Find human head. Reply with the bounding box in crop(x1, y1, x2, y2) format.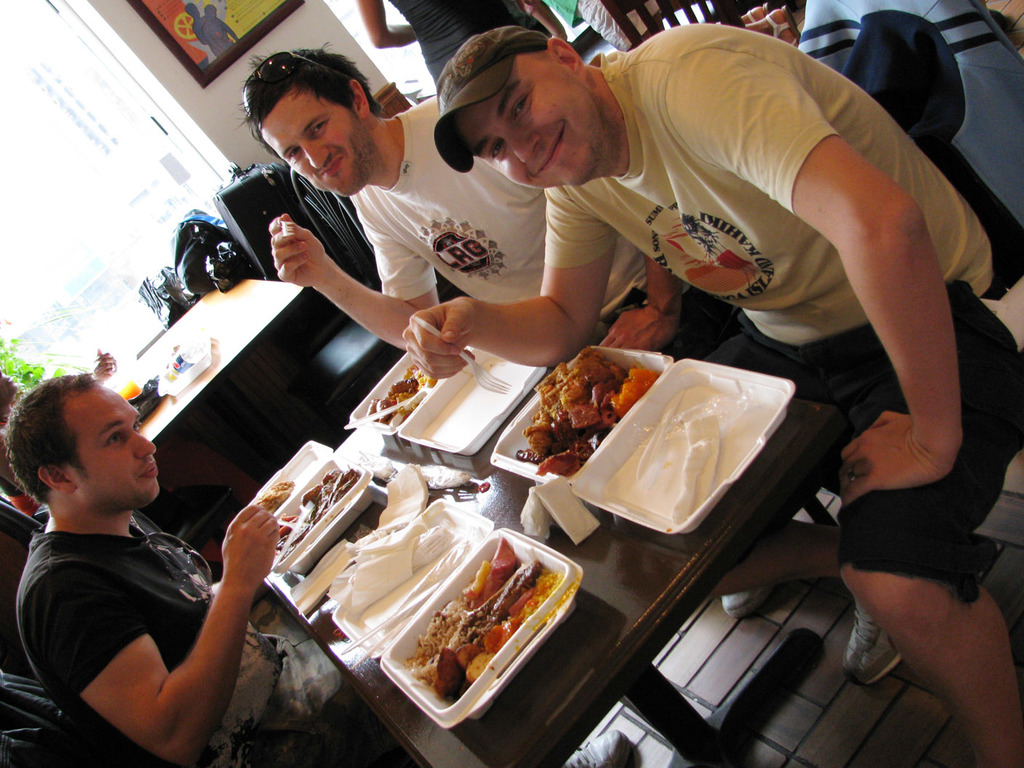
crop(247, 45, 372, 201).
